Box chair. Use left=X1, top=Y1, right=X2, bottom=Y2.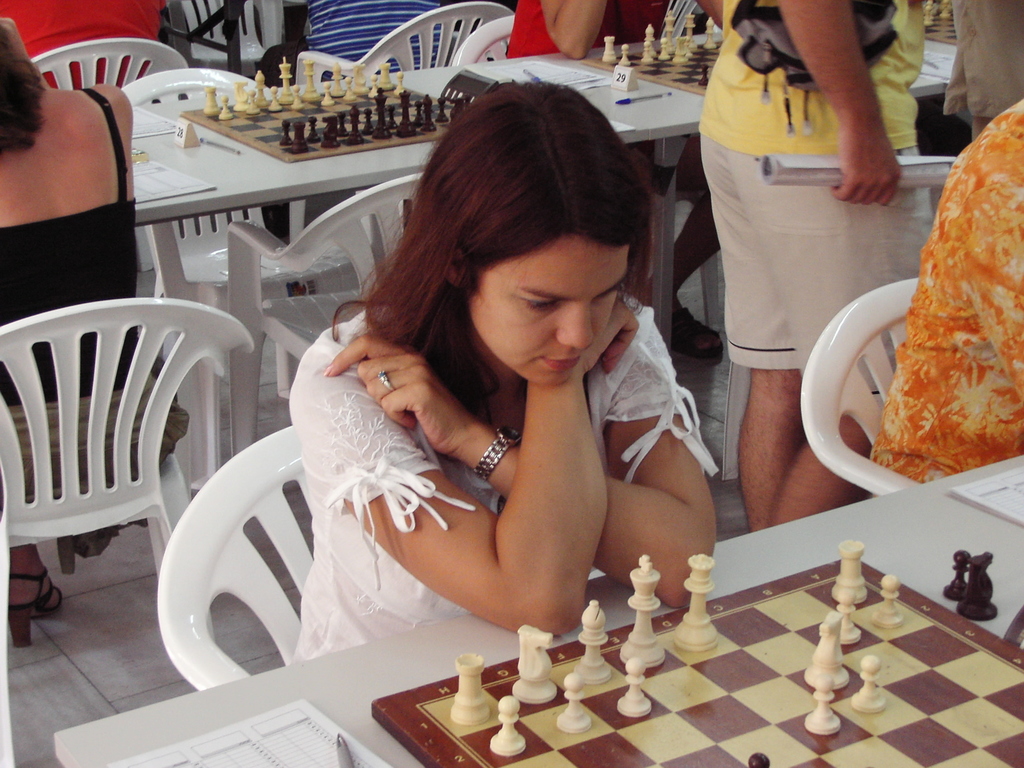
left=794, top=275, right=924, bottom=497.
